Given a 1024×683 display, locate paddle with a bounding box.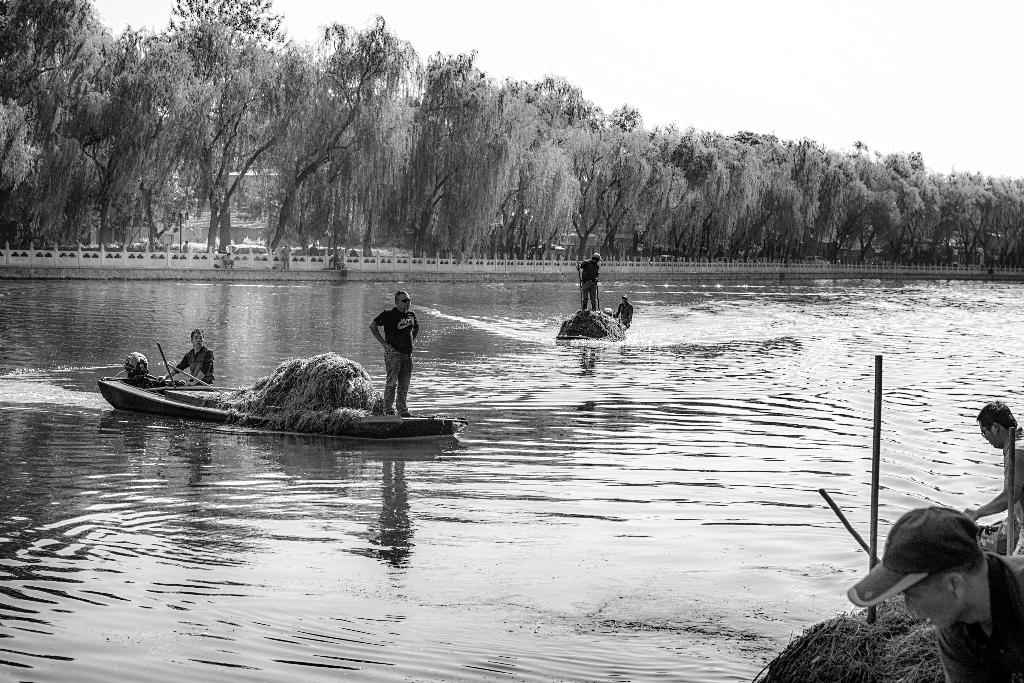
Located: box(596, 281, 600, 313).
